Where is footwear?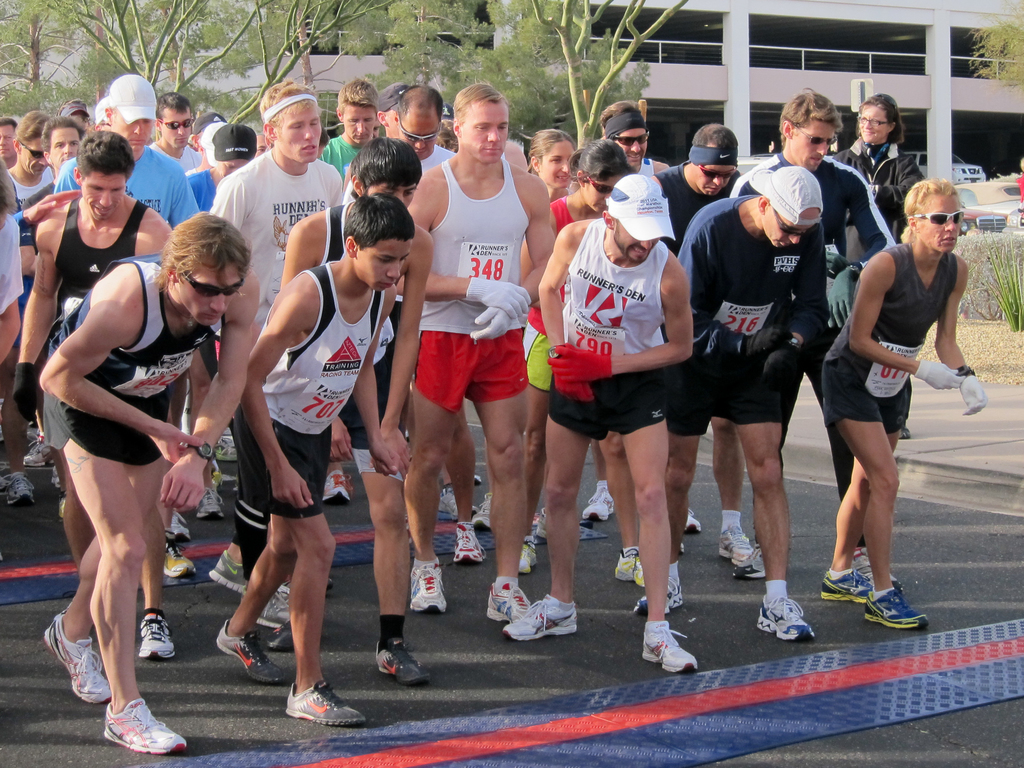
[x1=212, y1=471, x2=237, y2=490].
